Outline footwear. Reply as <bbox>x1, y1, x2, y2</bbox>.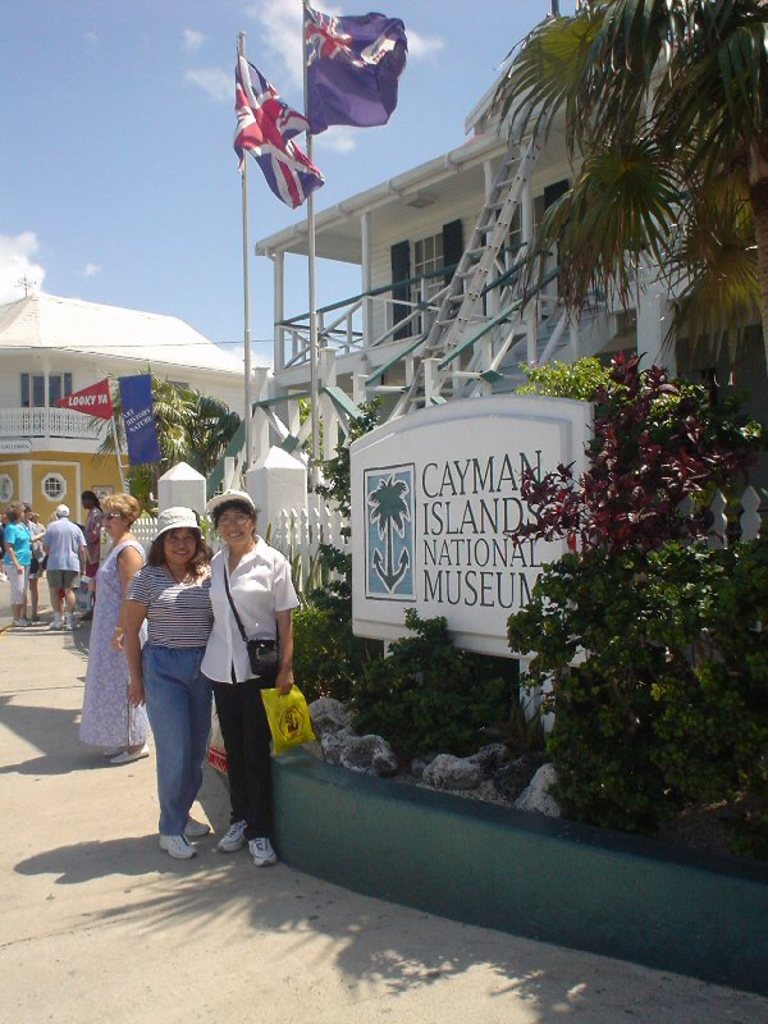
<bbox>186, 813, 212, 840</bbox>.
